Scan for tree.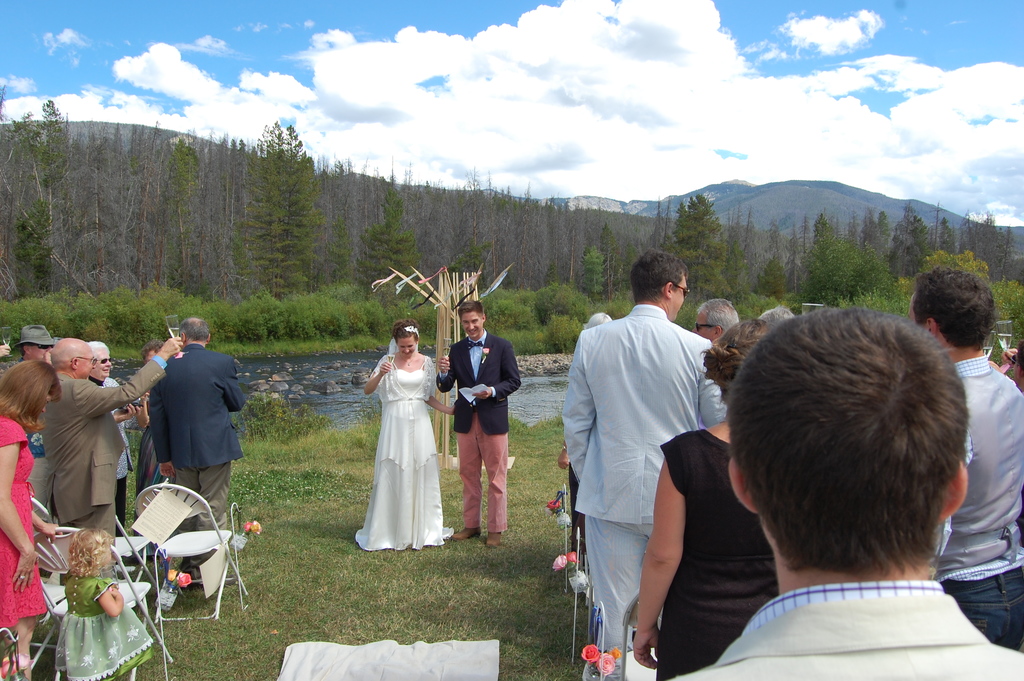
Scan result: (left=801, top=214, right=891, bottom=309).
